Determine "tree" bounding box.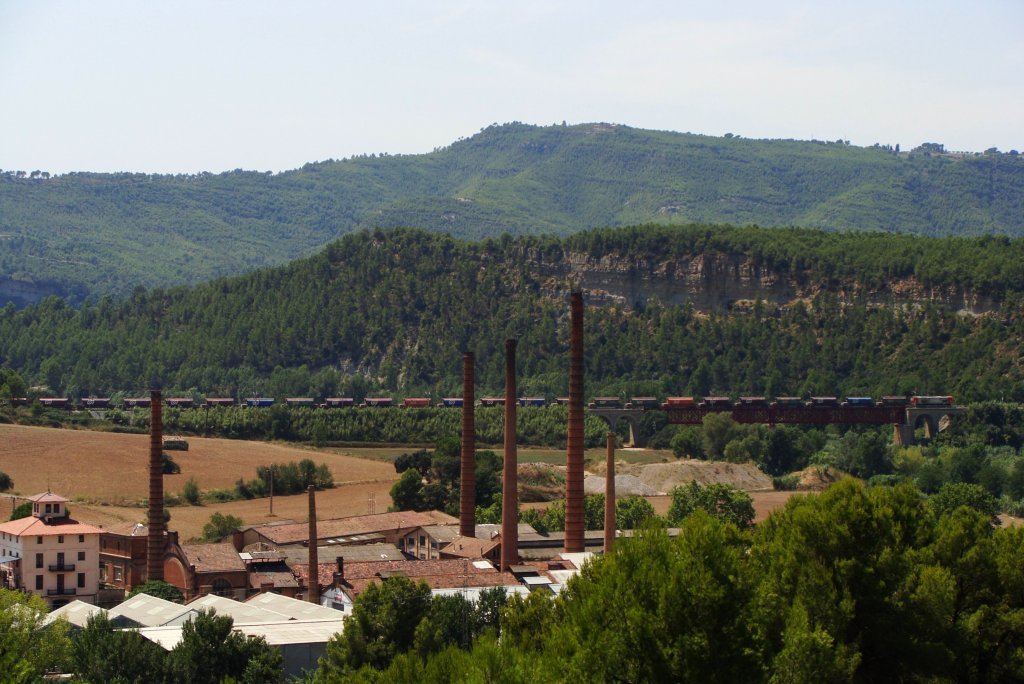
Determined: <box>325,568,455,659</box>.
